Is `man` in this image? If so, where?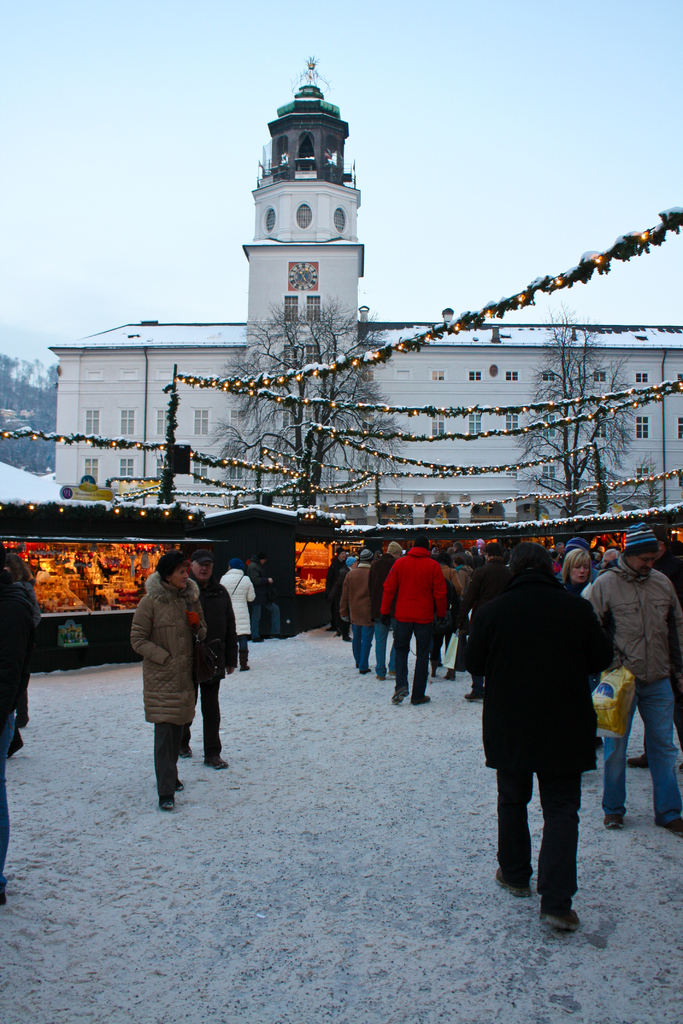
Yes, at {"x1": 178, "y1": 554, "x2": 236, "y2": 767}.
